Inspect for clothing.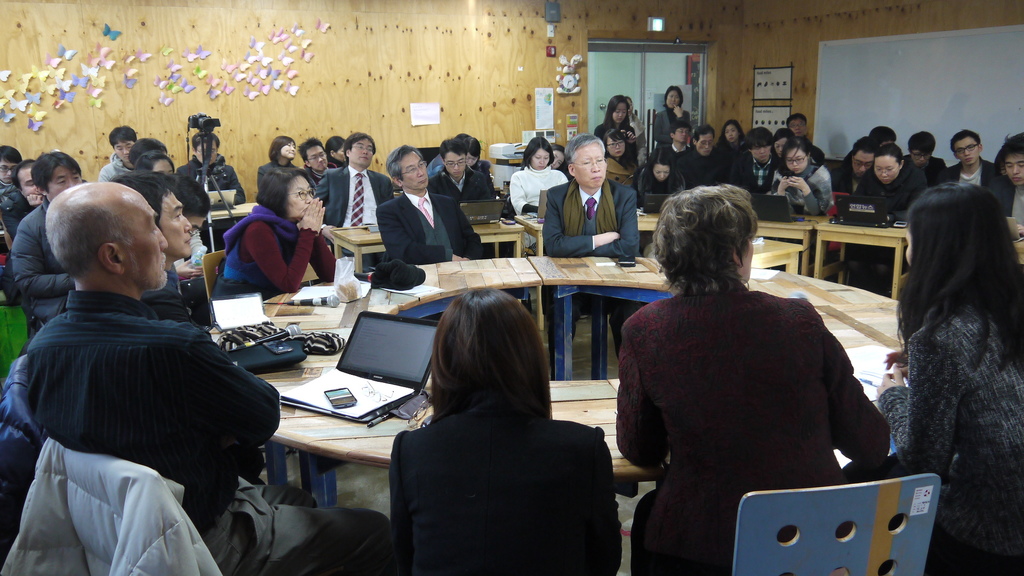
Inspection: Rect(539, 179, 637, 258).
